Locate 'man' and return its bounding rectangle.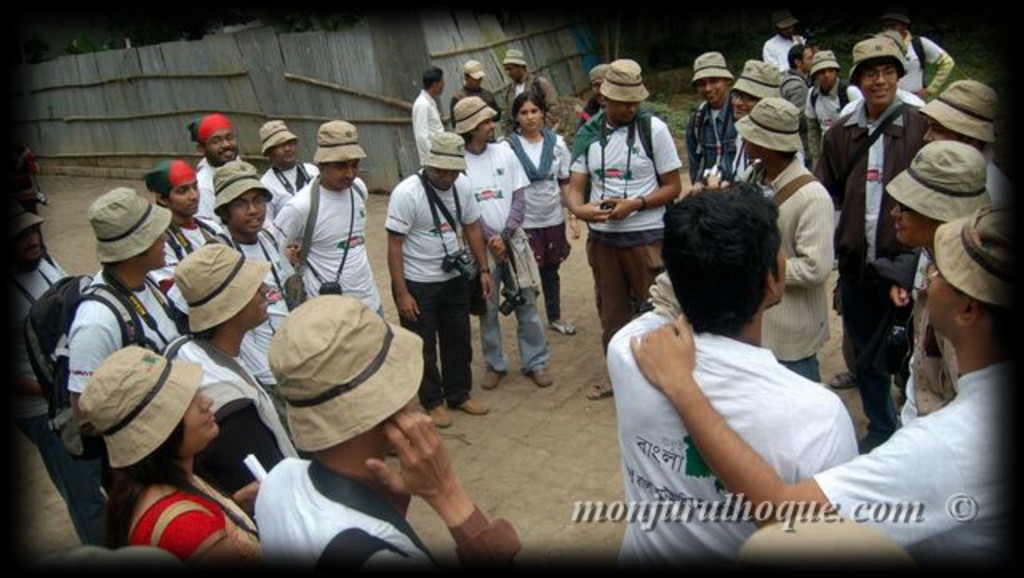
rect(787, 51, 814, 146).
